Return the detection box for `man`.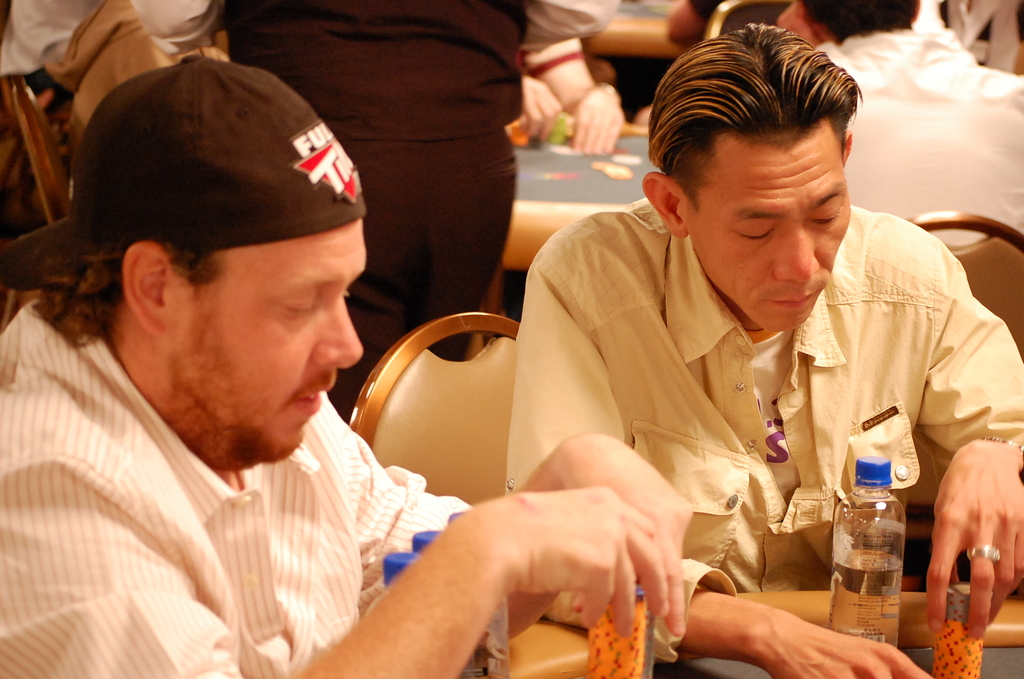
131:0:620:425.
